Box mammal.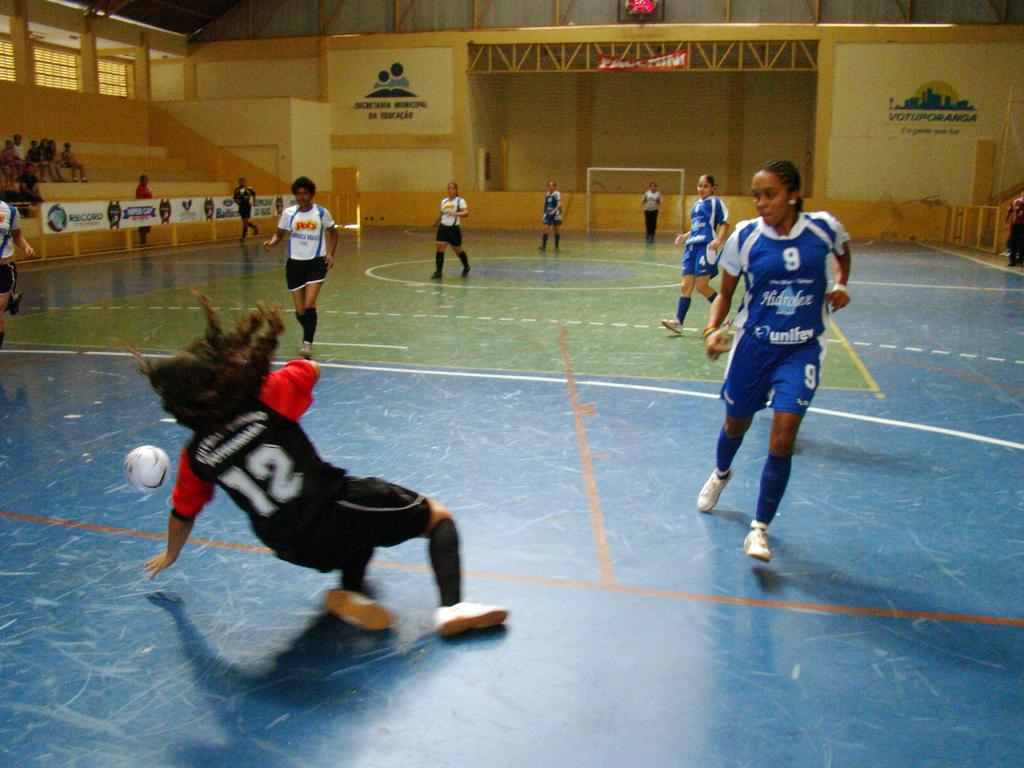
l=15, t=161, r=45, b=204.
